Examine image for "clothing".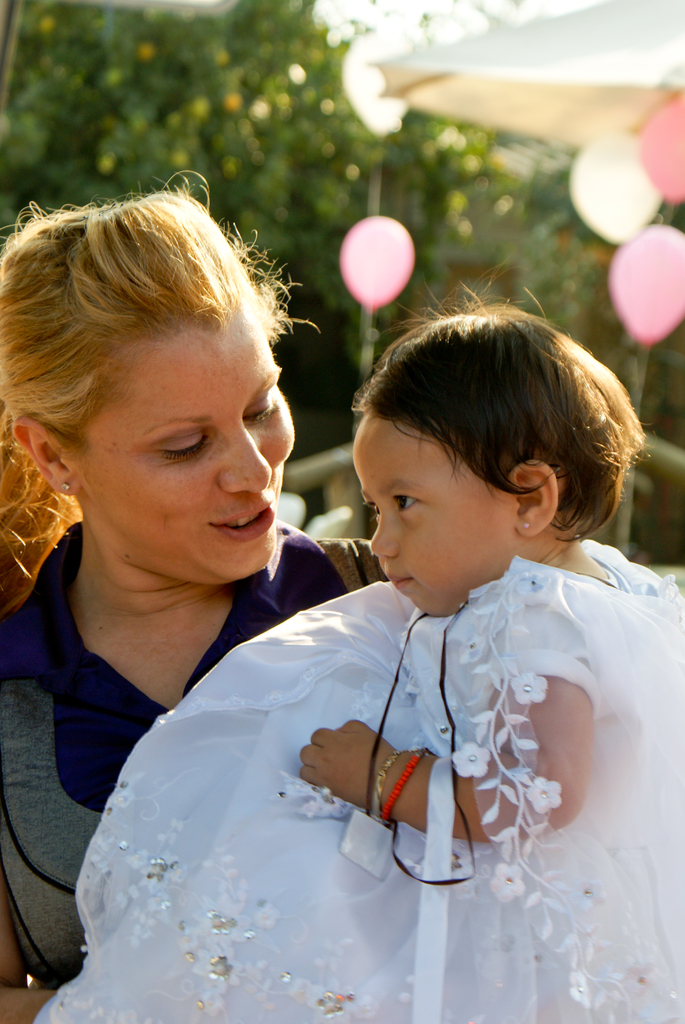
Examination result: region(0, 517, 391, 991).
